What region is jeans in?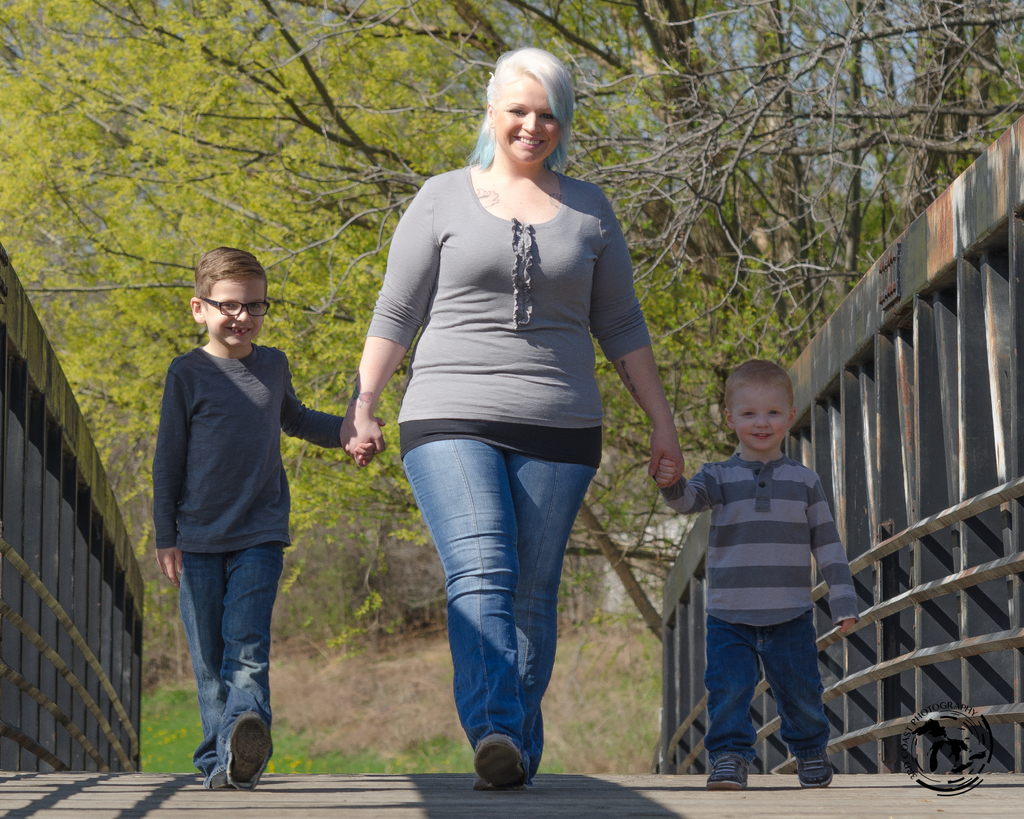
Rect(177, 539, 287, 789).
